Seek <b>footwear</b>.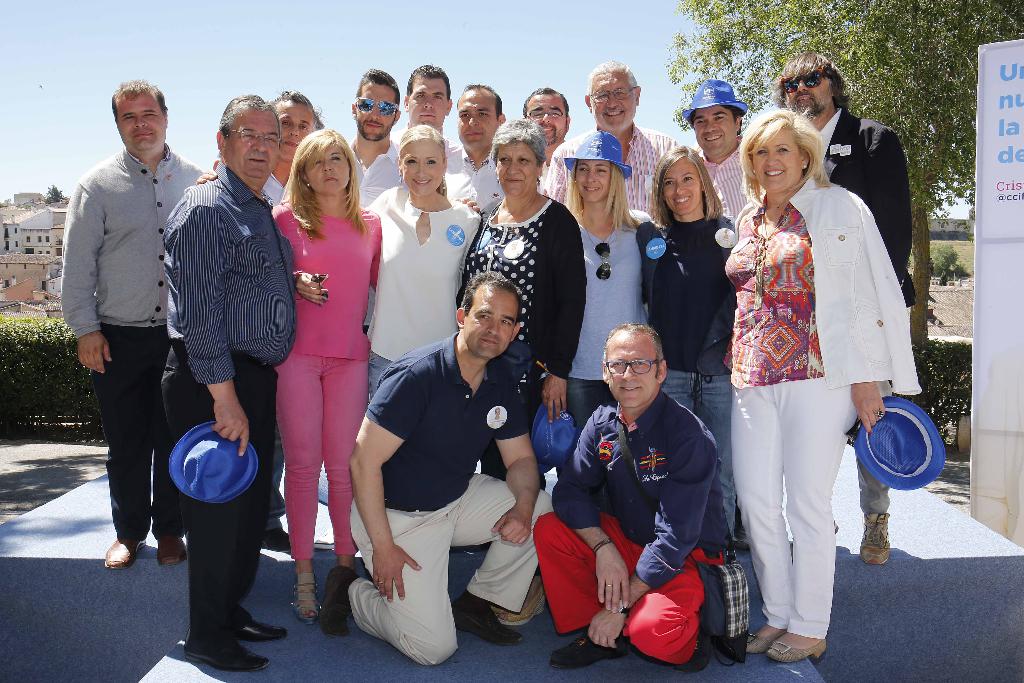
<bbox>158, 537, 186, 567</bbox>.
